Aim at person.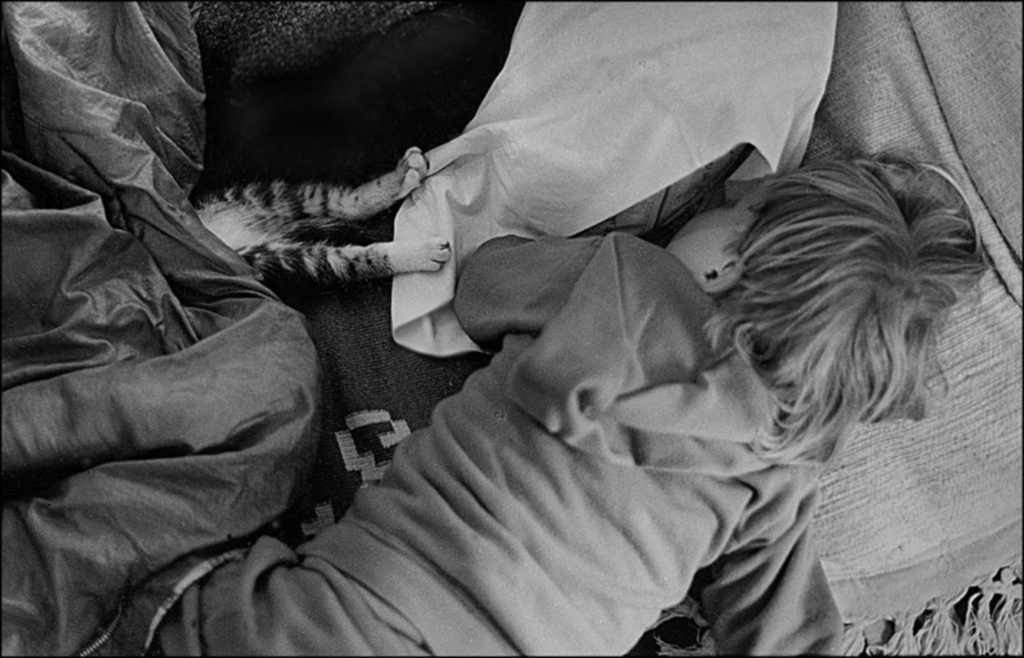
Aimed at {"left": 157, "top": 143, "right": 983, "bottom": 657}.
